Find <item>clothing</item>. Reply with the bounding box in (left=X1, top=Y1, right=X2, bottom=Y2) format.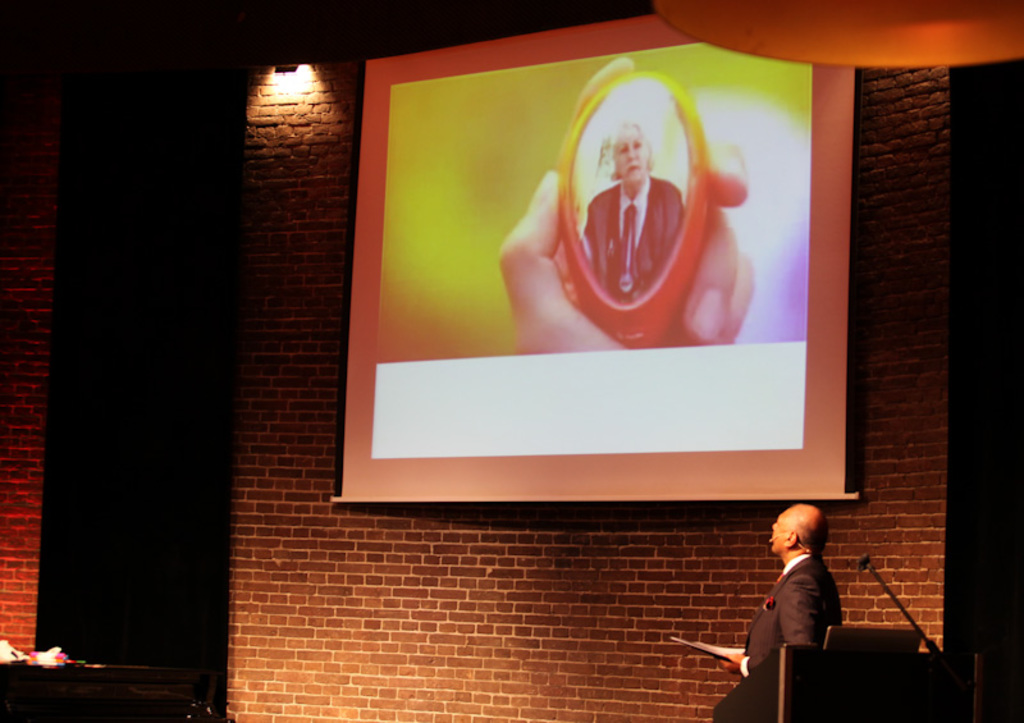
(left=584, top=174, right=685, bottom=306).
